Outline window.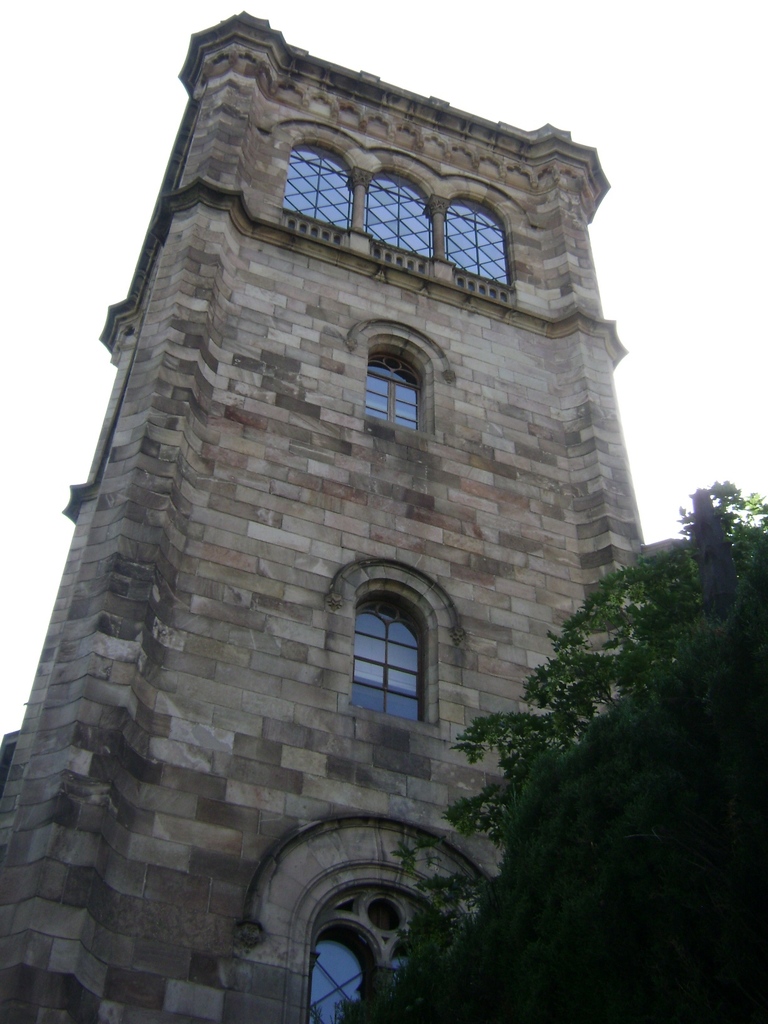
Outline: BBox(291, 863, 465, 1023).
